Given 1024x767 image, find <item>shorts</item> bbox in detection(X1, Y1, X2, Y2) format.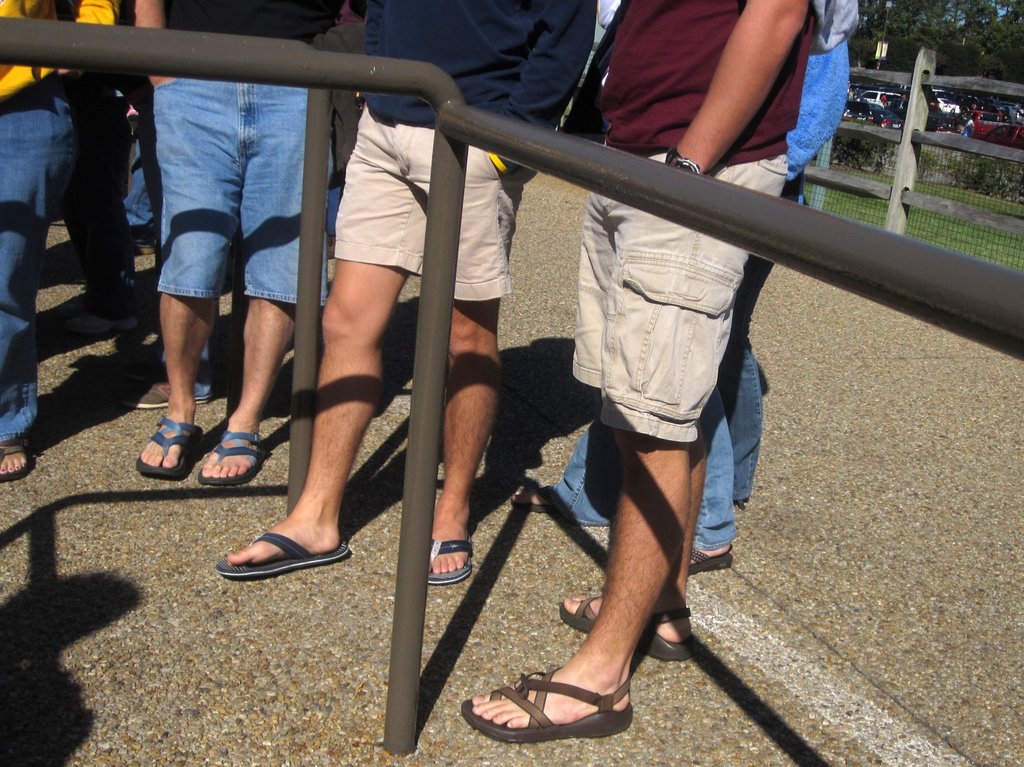
detection(570, 153, 792, 441).
